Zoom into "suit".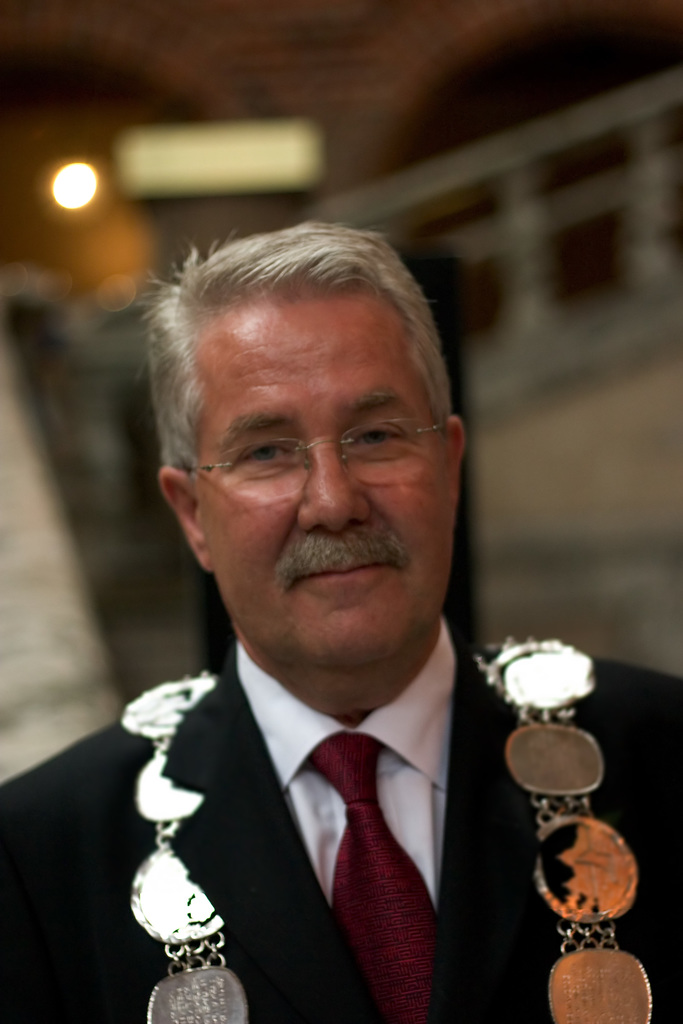
Zoom target: (0, 626, 682, 1023).
